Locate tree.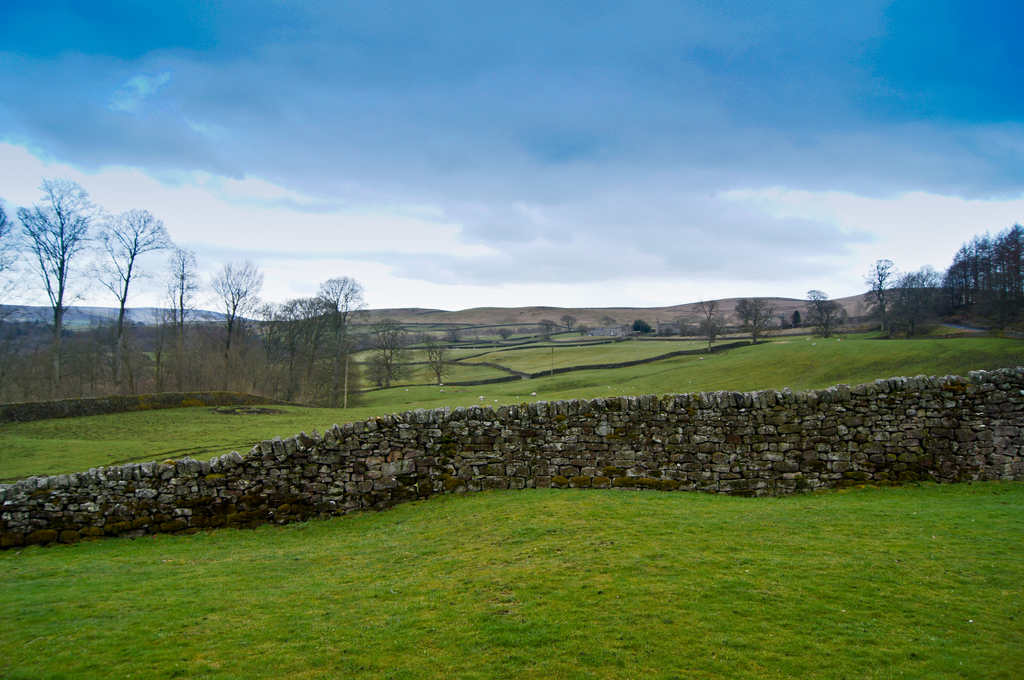
Bounding box: 598,317,614,337.
